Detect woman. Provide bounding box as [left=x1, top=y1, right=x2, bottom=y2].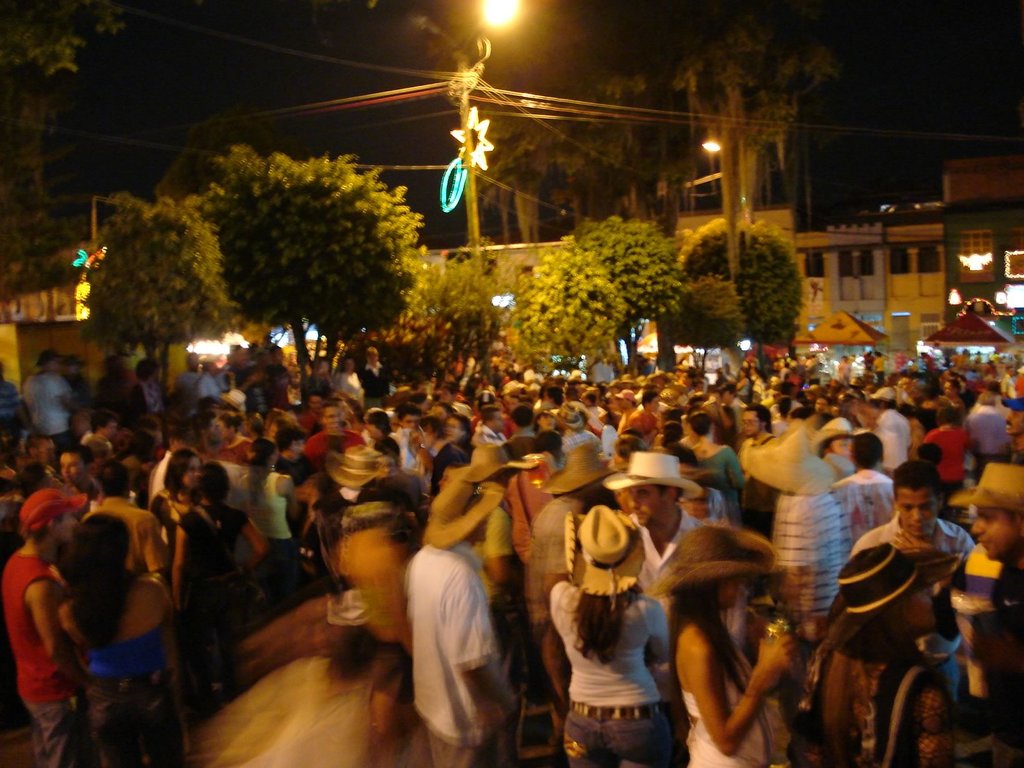
[left=663, top=513, right=809, bottom=761].
